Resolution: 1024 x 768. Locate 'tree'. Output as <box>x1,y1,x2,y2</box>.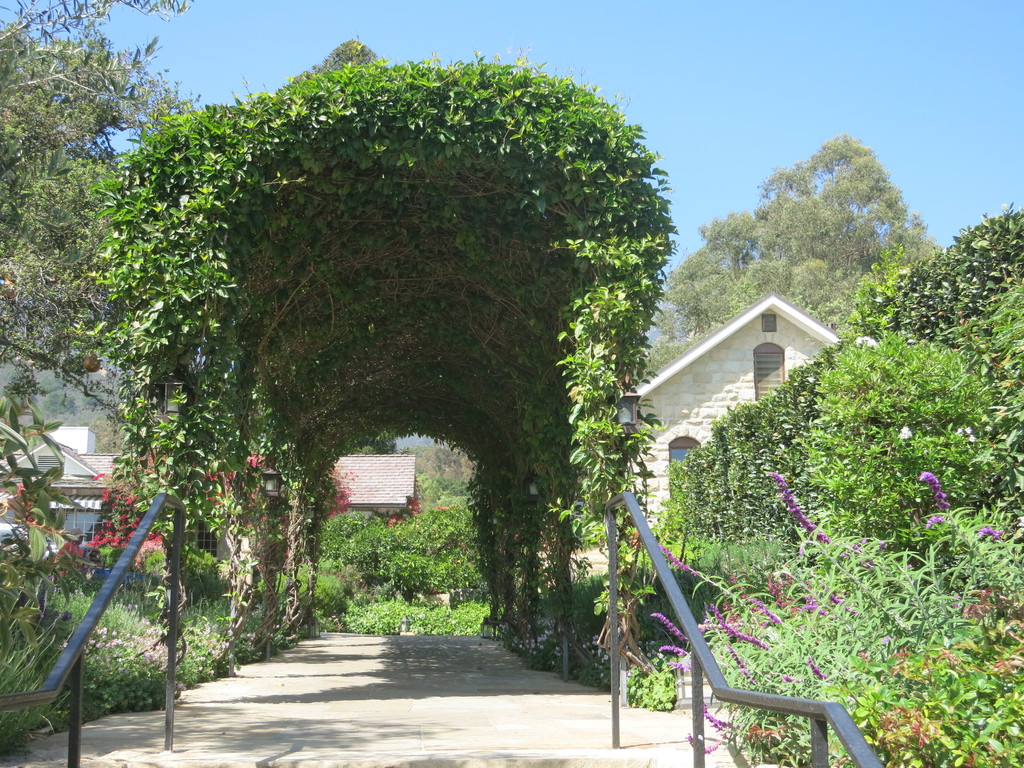
<box>641,131,948,376</box>.
